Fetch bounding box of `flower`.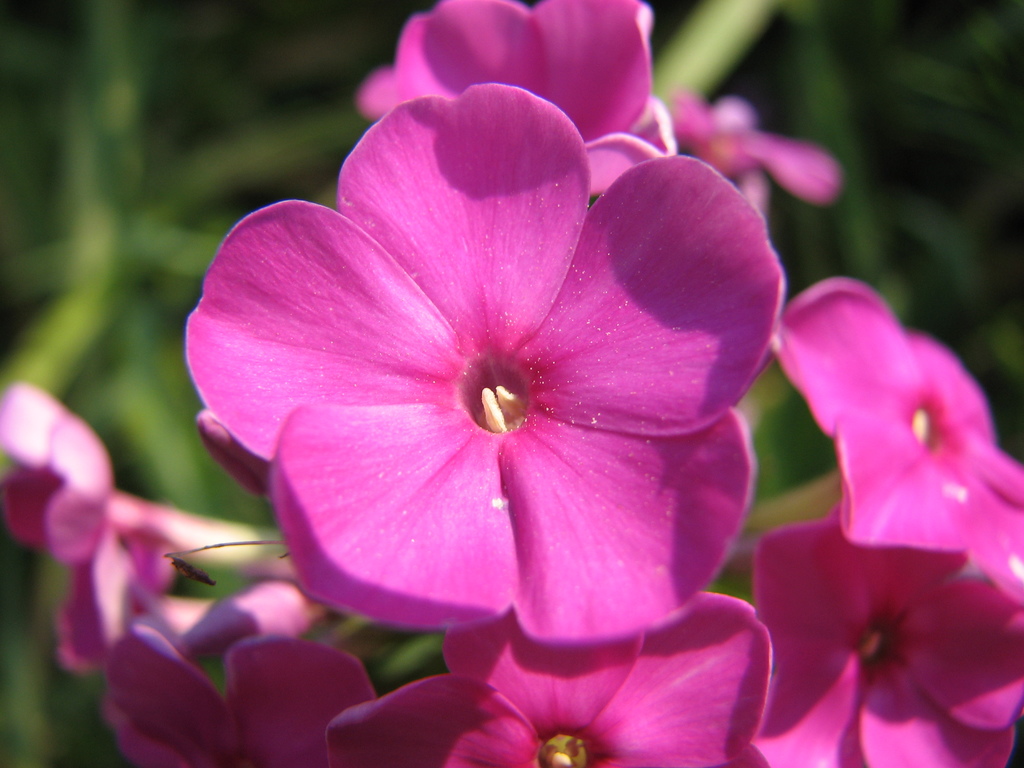
Bbox: [737,508,1023,767].
